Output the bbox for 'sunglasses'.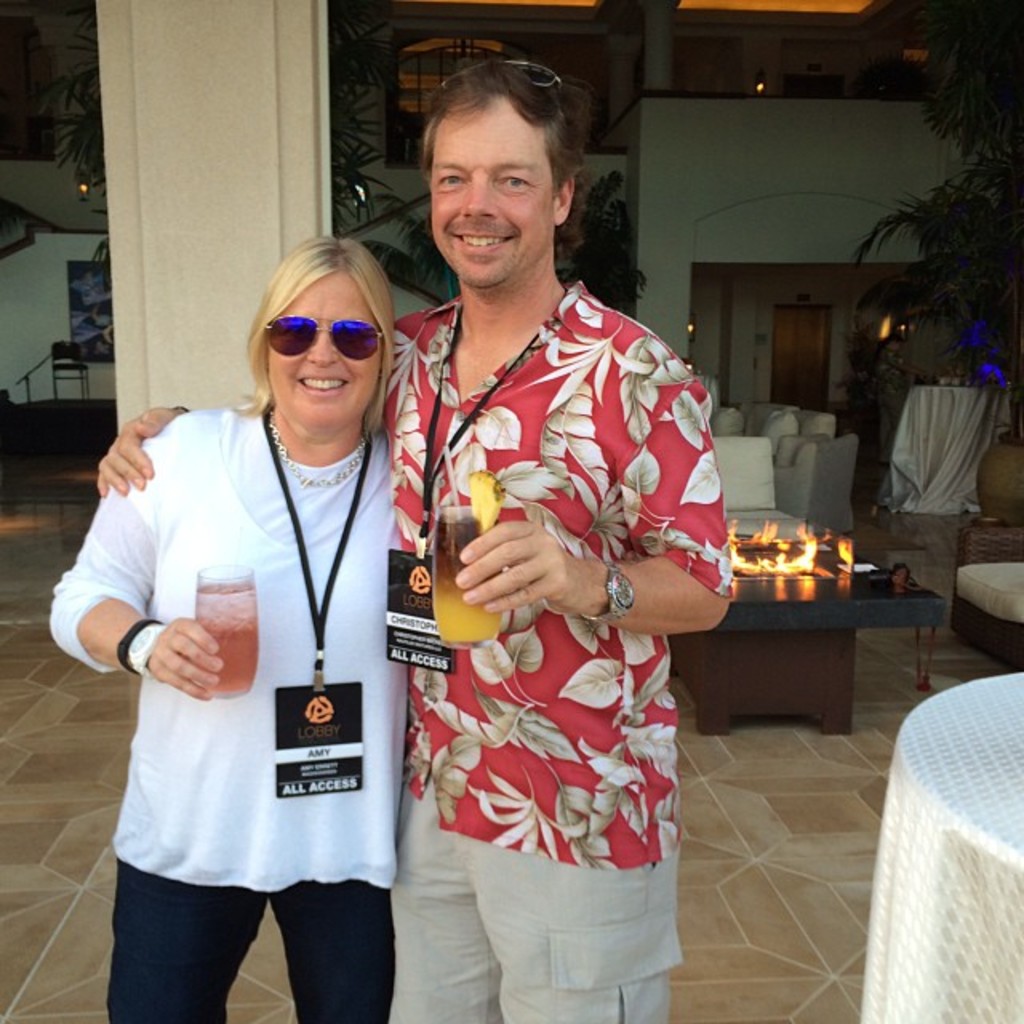
<bbox>264, 315, 382, 360</bbox>.
